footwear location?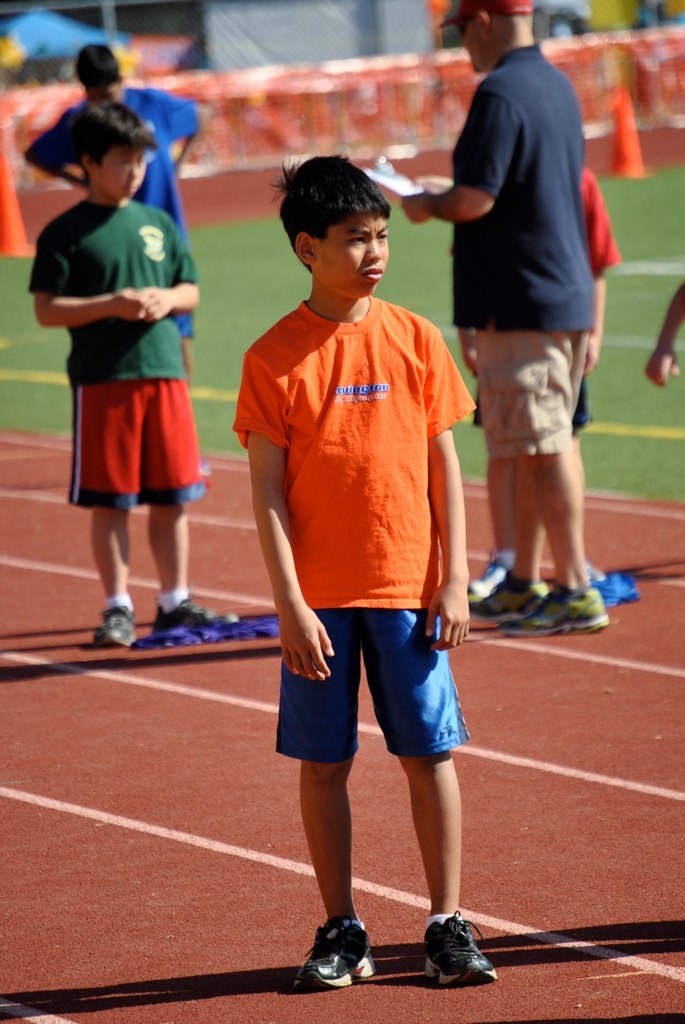
left=416, top=925, right=503, bottom=990
